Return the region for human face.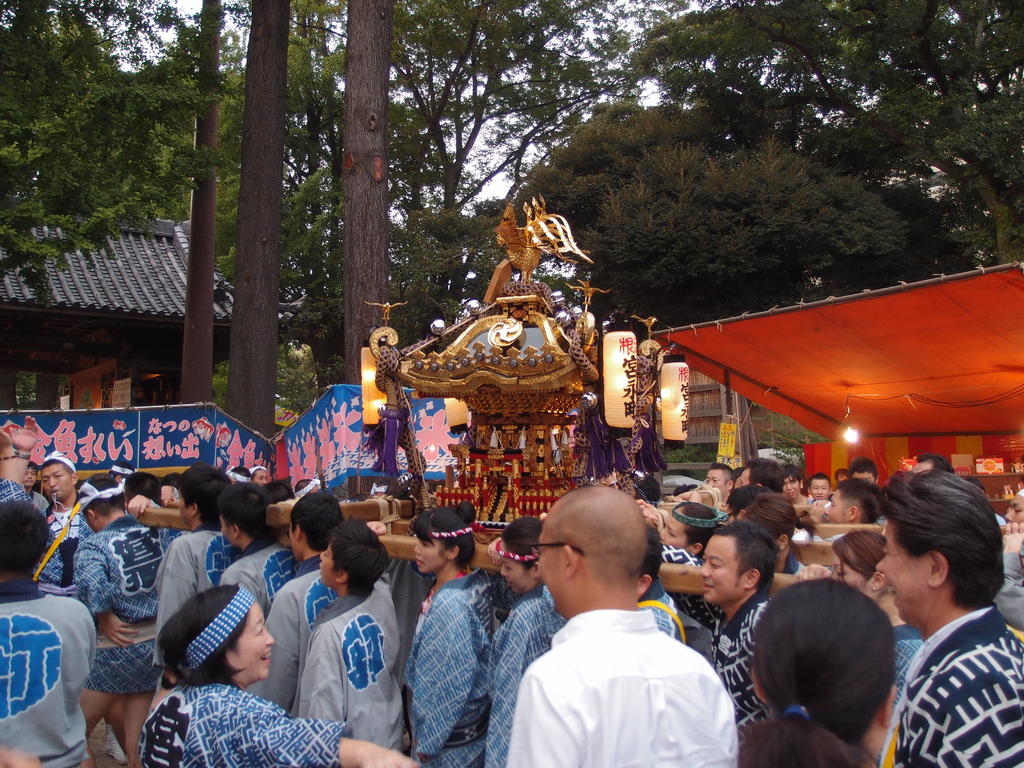
detection(707, 468, 730, 502).
